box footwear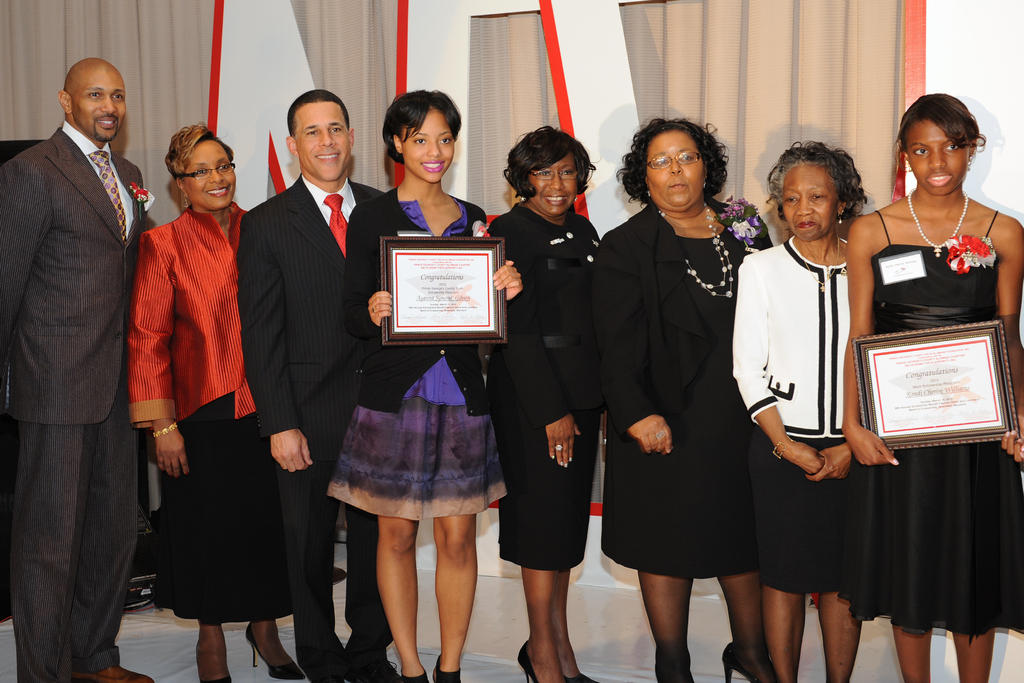
571 667 592 682
